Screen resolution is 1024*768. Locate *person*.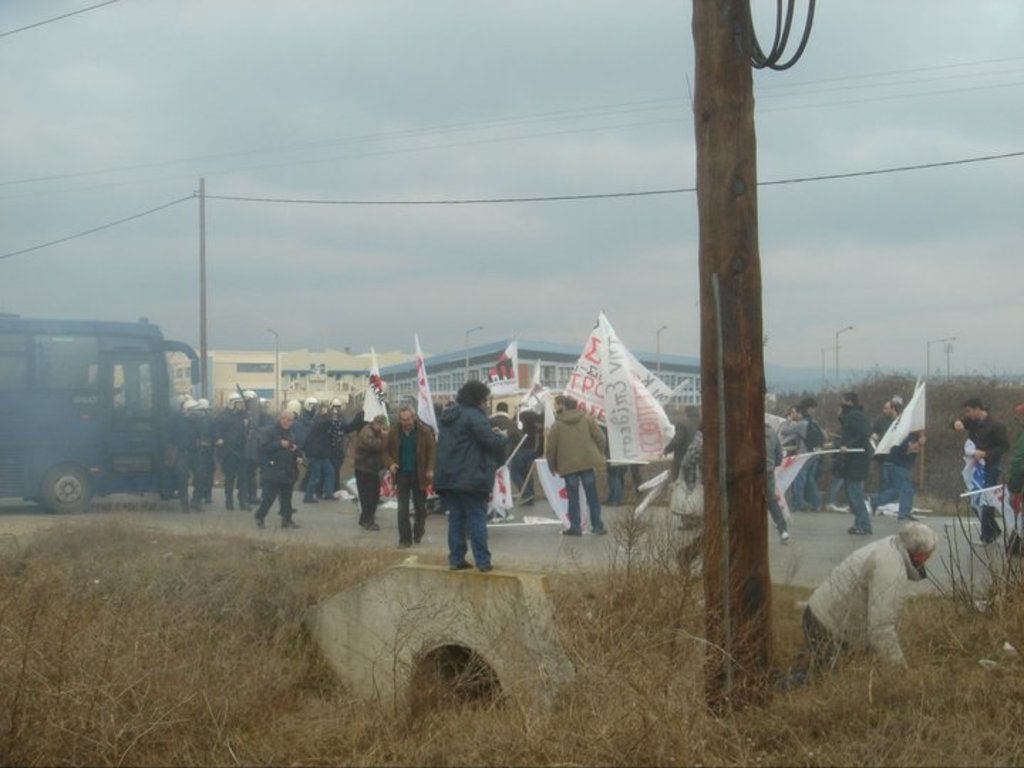
x1=946 y1=400 x2=1010 y2=545.
